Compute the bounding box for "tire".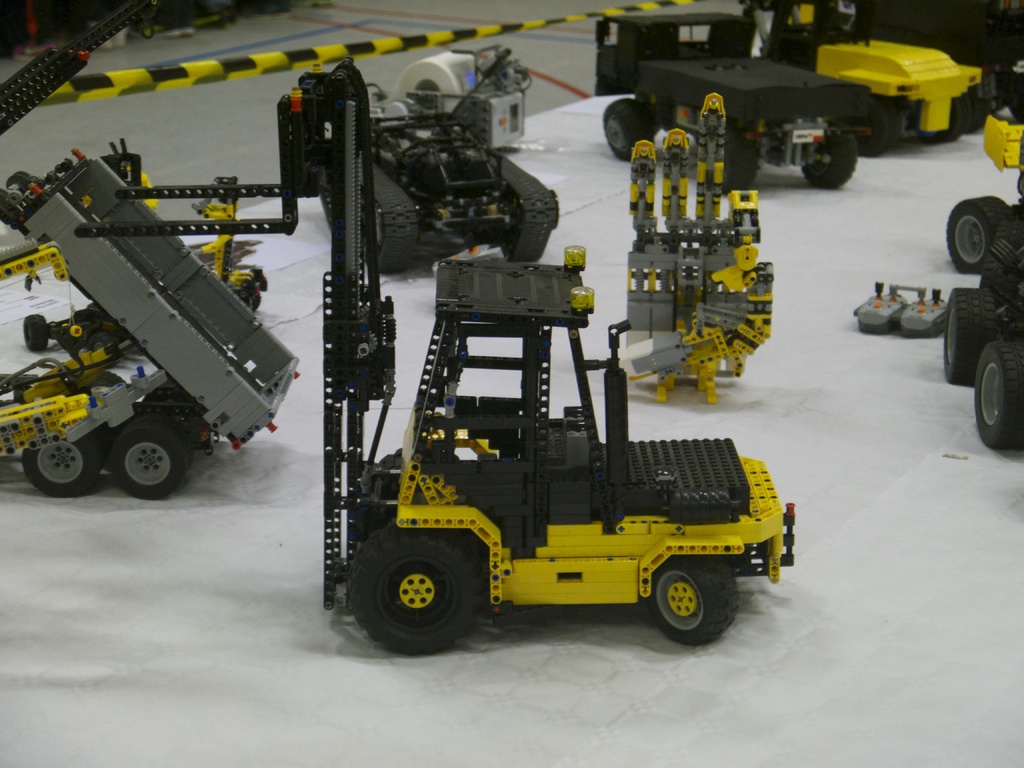
[x1=108, y1=420, x2=188, y2=499].
